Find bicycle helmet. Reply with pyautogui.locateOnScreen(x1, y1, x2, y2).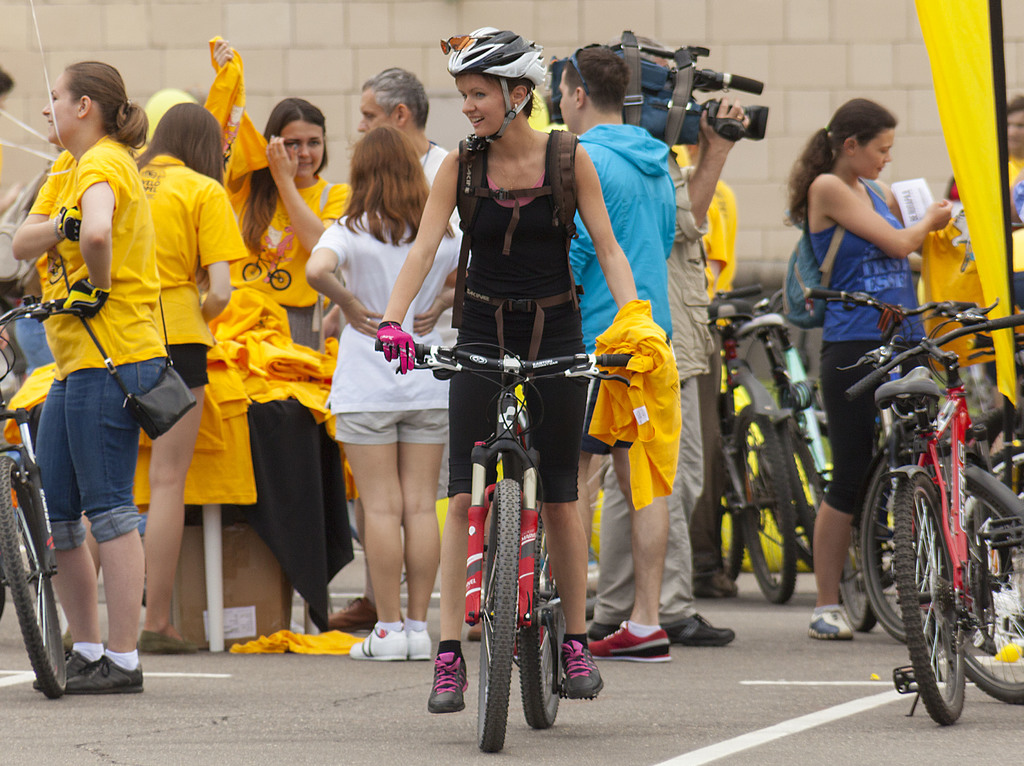
pyautogui.locateOnScreen(444, 31, 546, 85).
